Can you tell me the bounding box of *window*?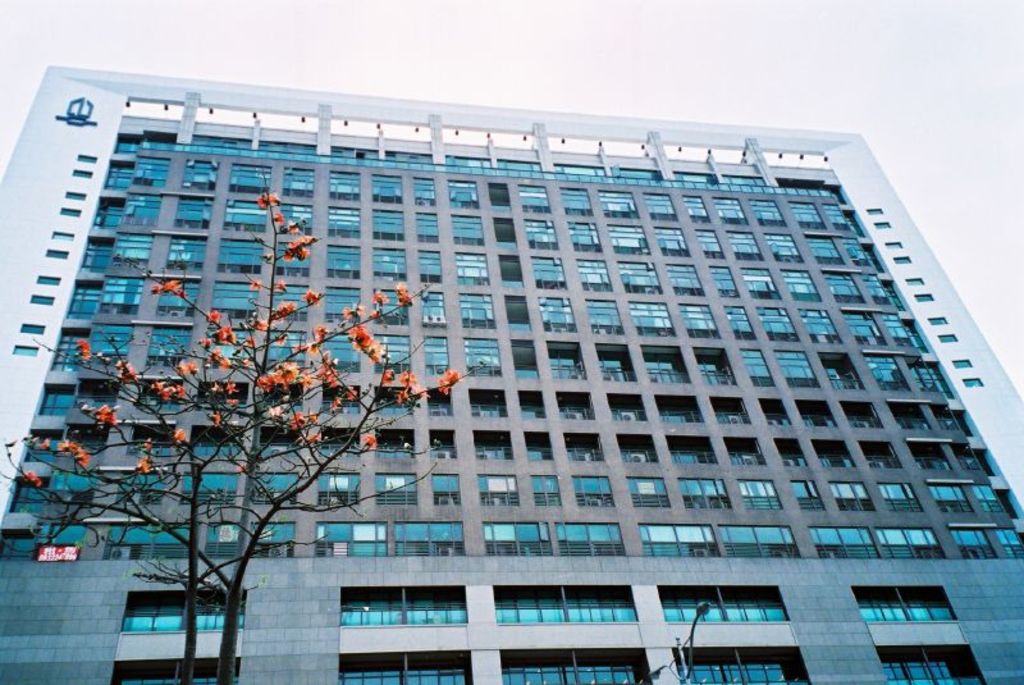
205,521,289,556.
